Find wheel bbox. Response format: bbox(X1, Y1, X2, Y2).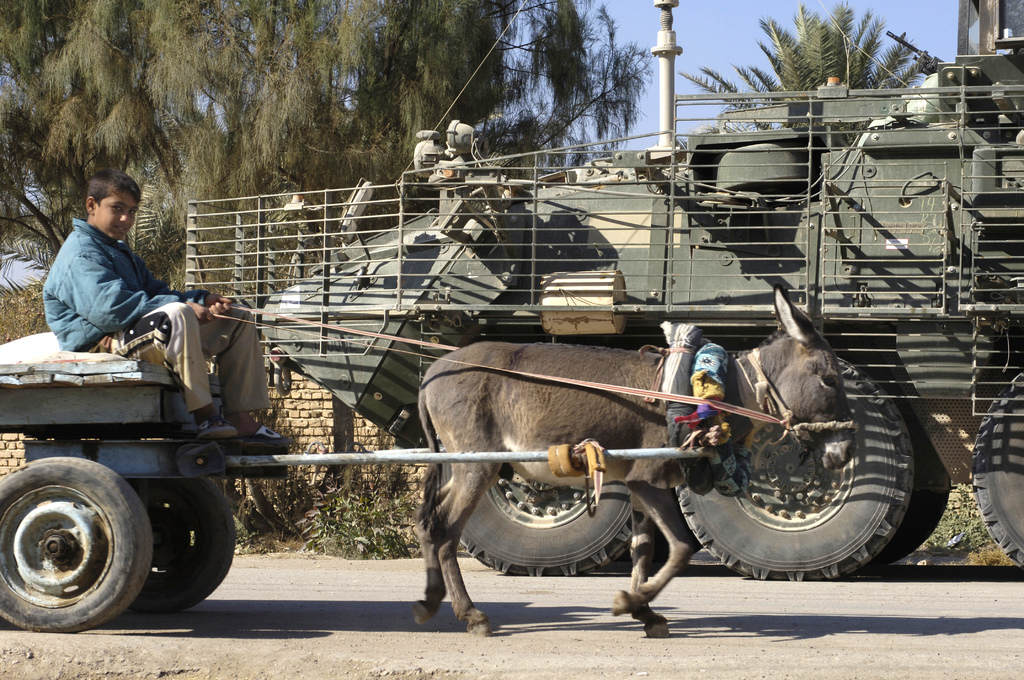
bbox(969, 370, 1023, 569).
